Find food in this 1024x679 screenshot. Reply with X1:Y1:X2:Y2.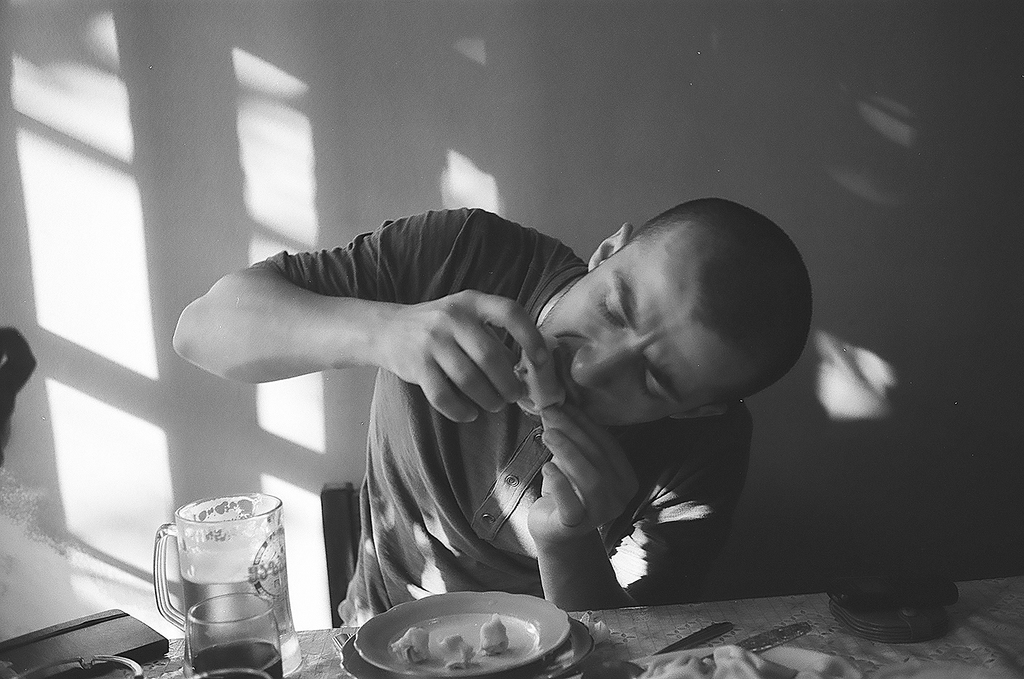
481:613:510:657.
